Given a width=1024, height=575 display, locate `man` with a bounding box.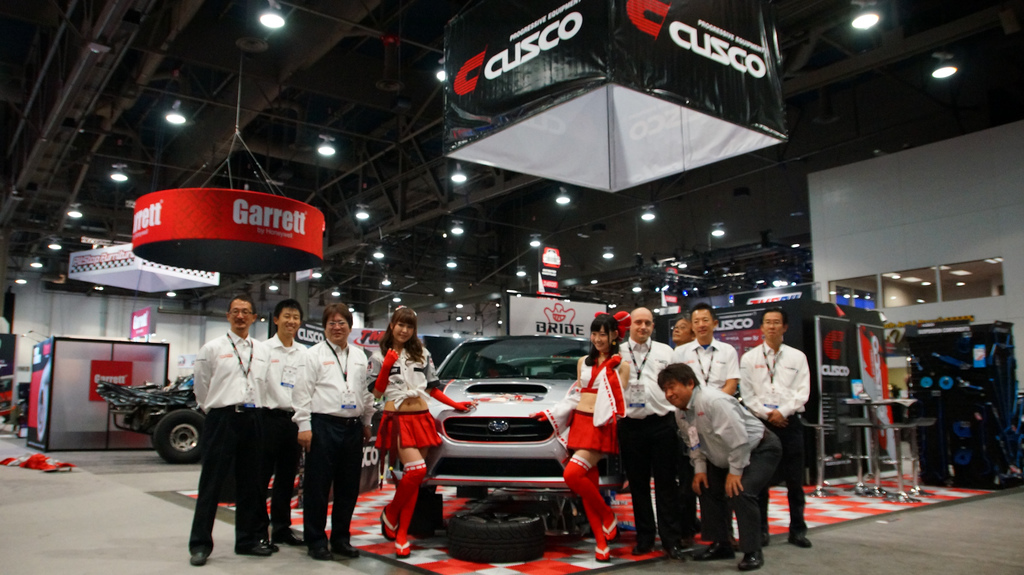
Located: detection(748, 315, 828, 544).
